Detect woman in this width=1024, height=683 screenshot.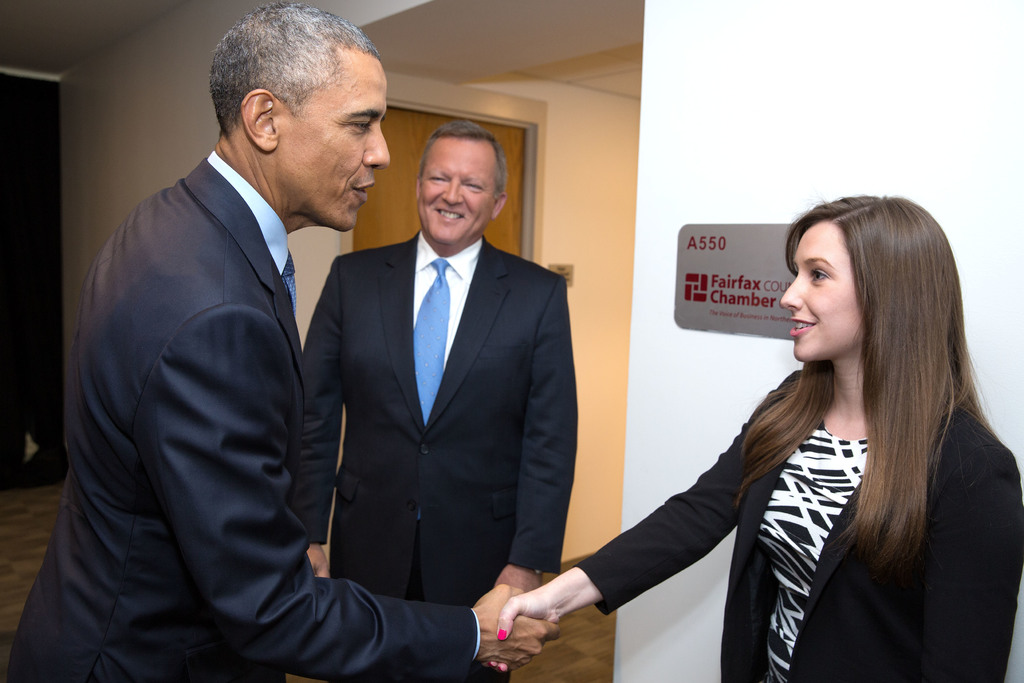
Detection: 542:170:978:682.
